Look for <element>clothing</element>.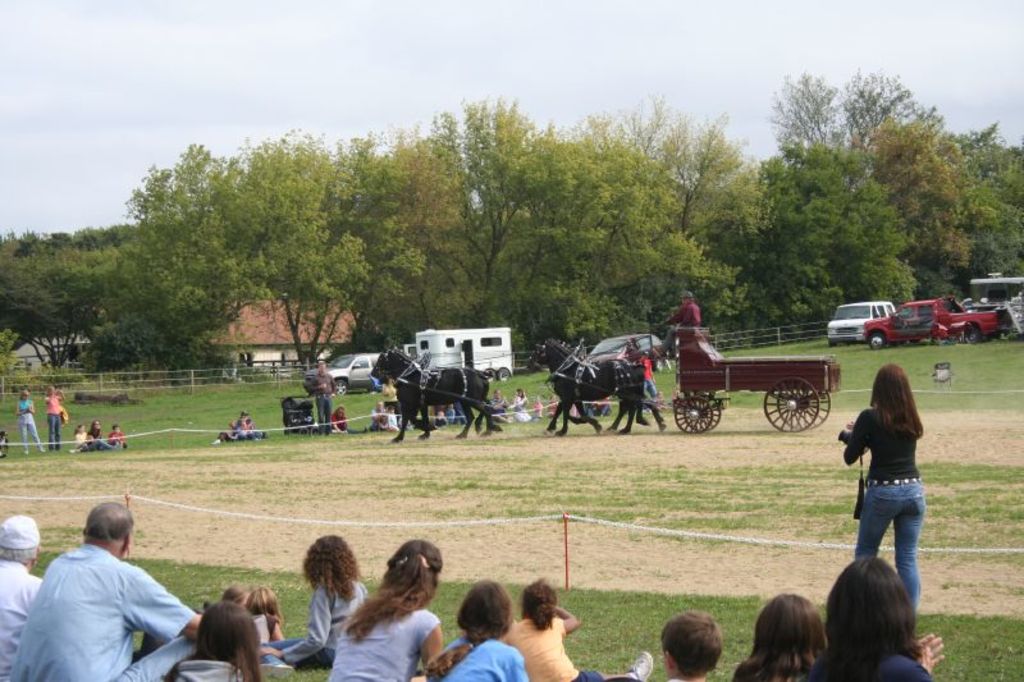
Found: x1=660, y1=299, x2=700, y2=357.
